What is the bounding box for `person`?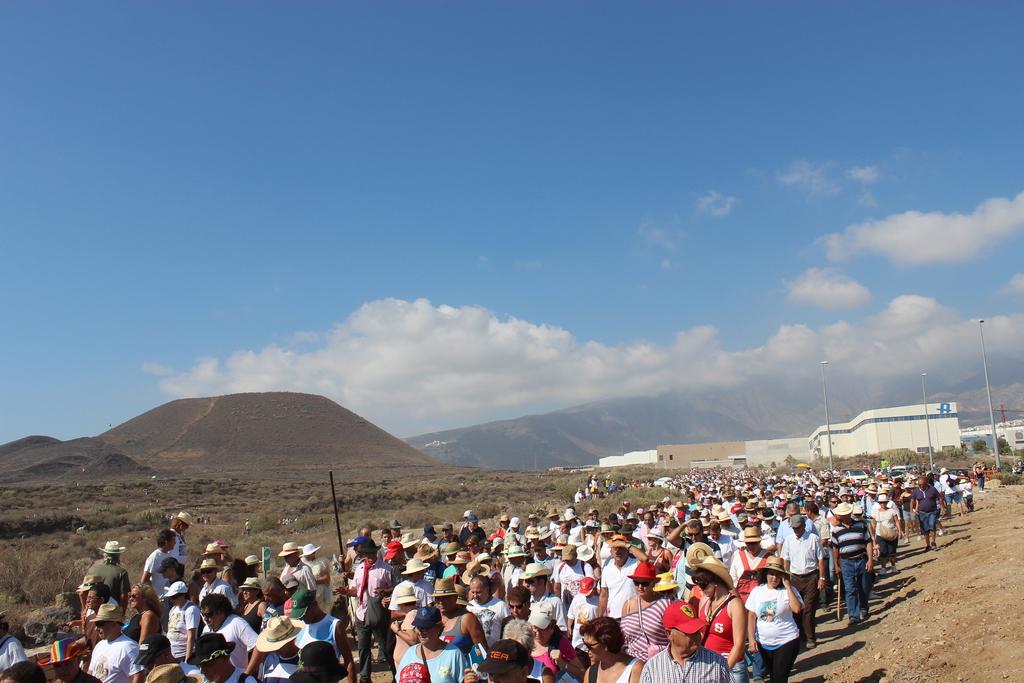
rect(278, 542, 318, 595).
